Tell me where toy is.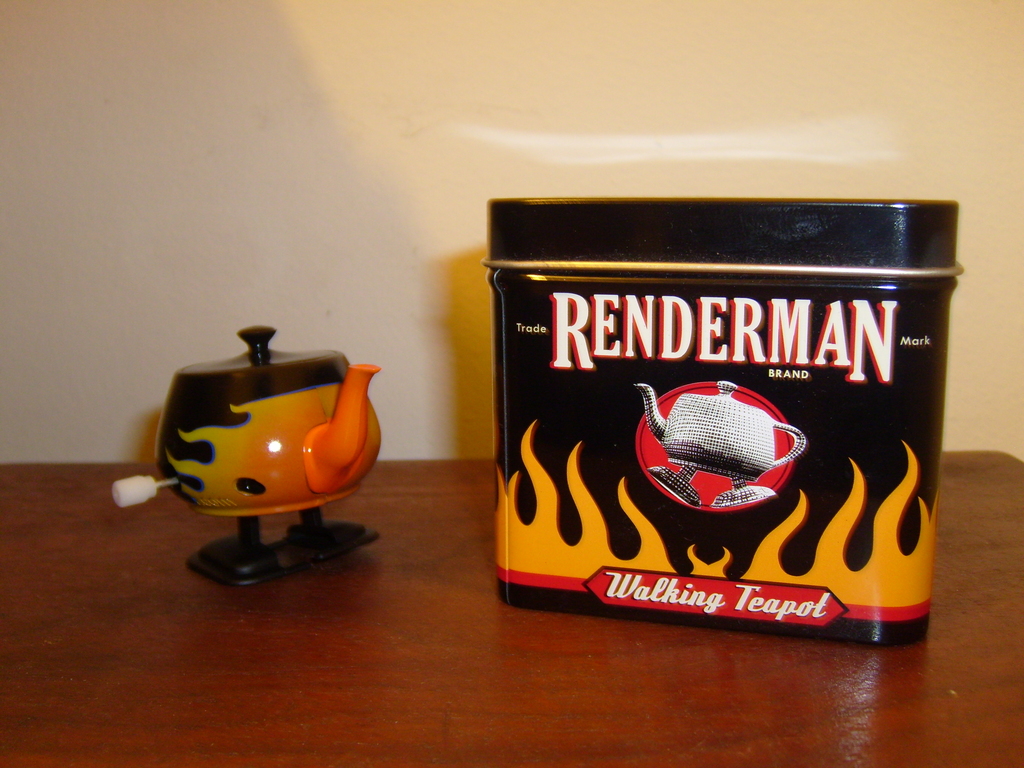
toy is at <region>108, 323, 390, 595</region>.
